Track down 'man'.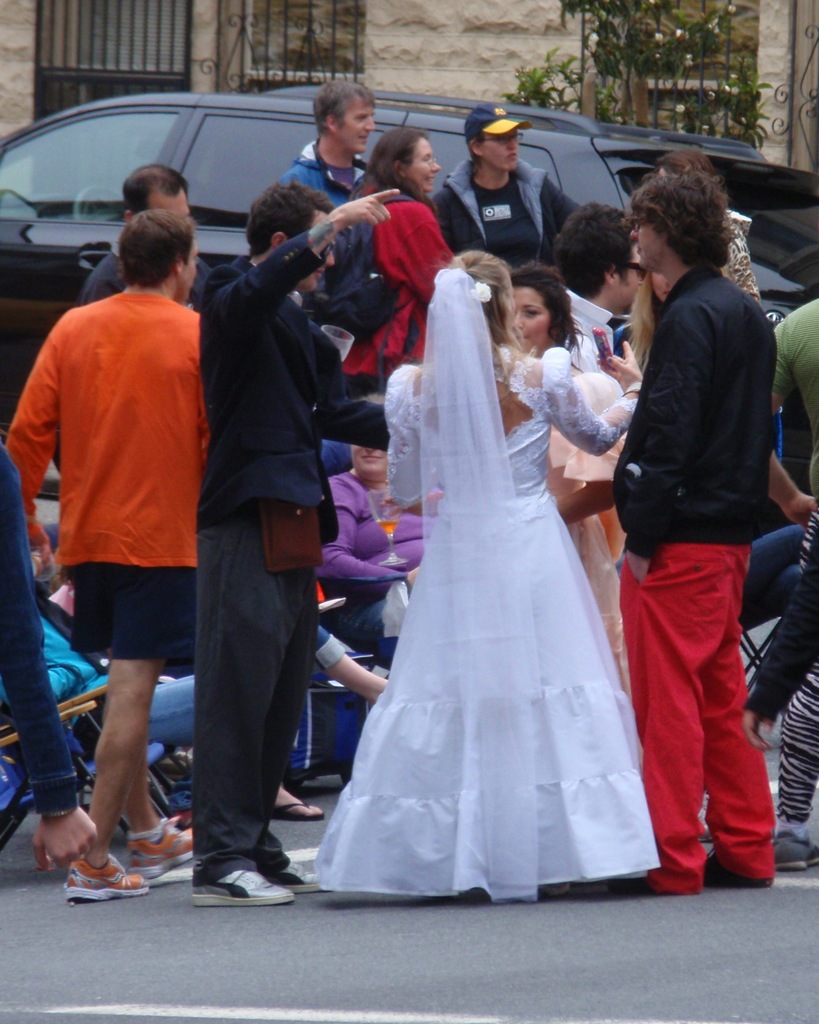
Tracked to [left=278, top=83, right=367, bottom=209].
